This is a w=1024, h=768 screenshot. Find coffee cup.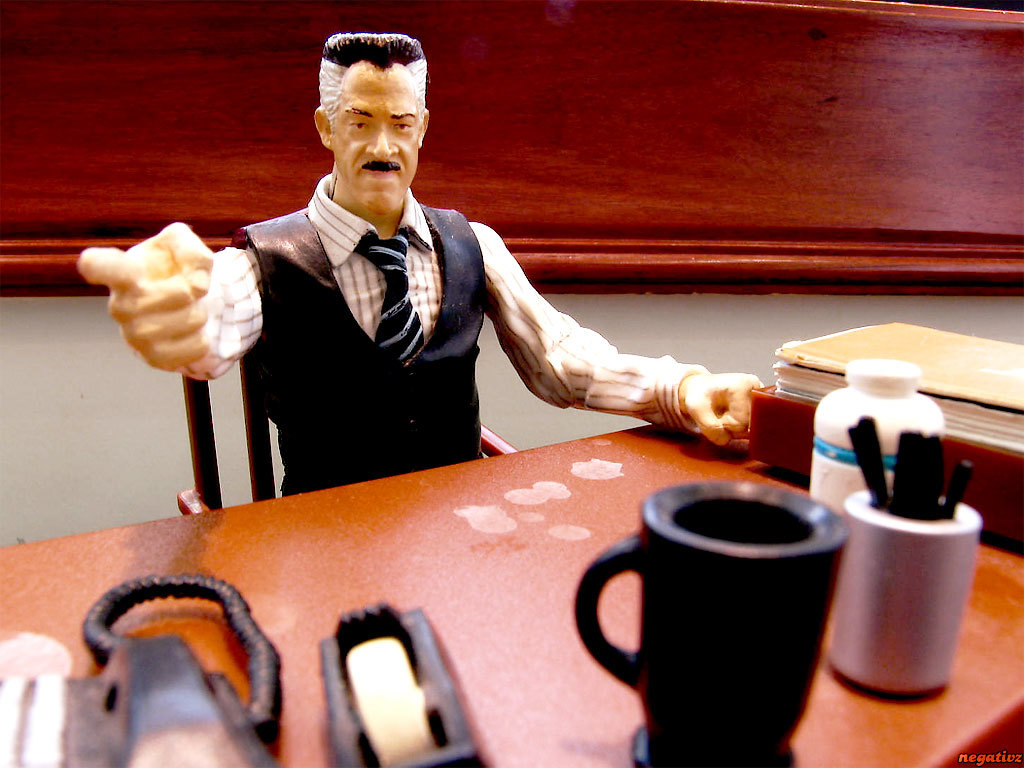
Bounding box: 573,484,851,767.
